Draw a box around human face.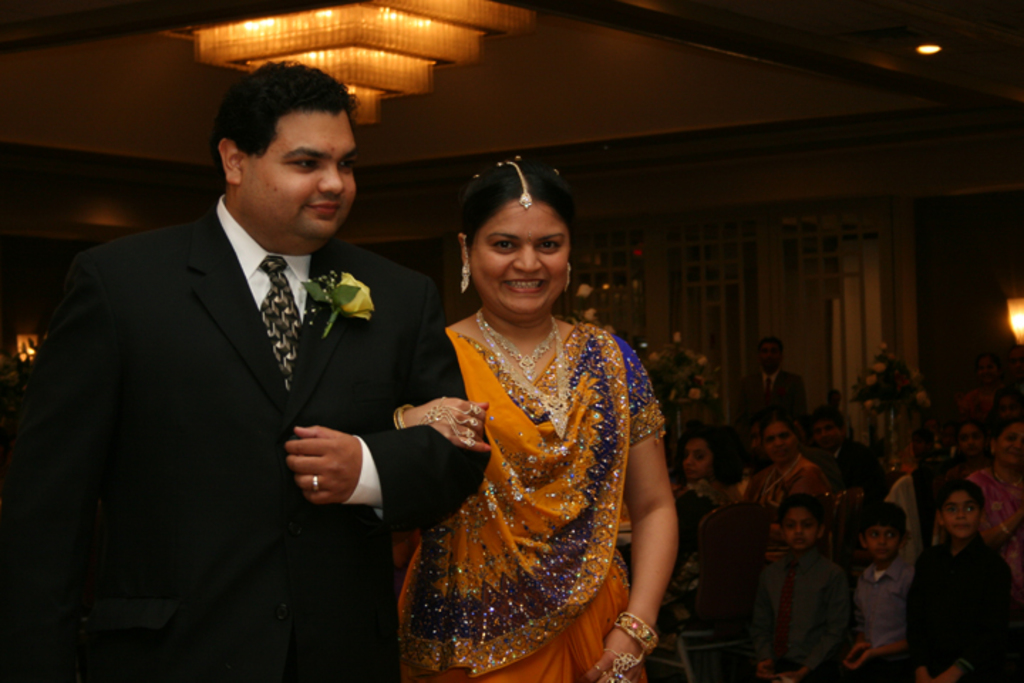
782,505,823,561.
